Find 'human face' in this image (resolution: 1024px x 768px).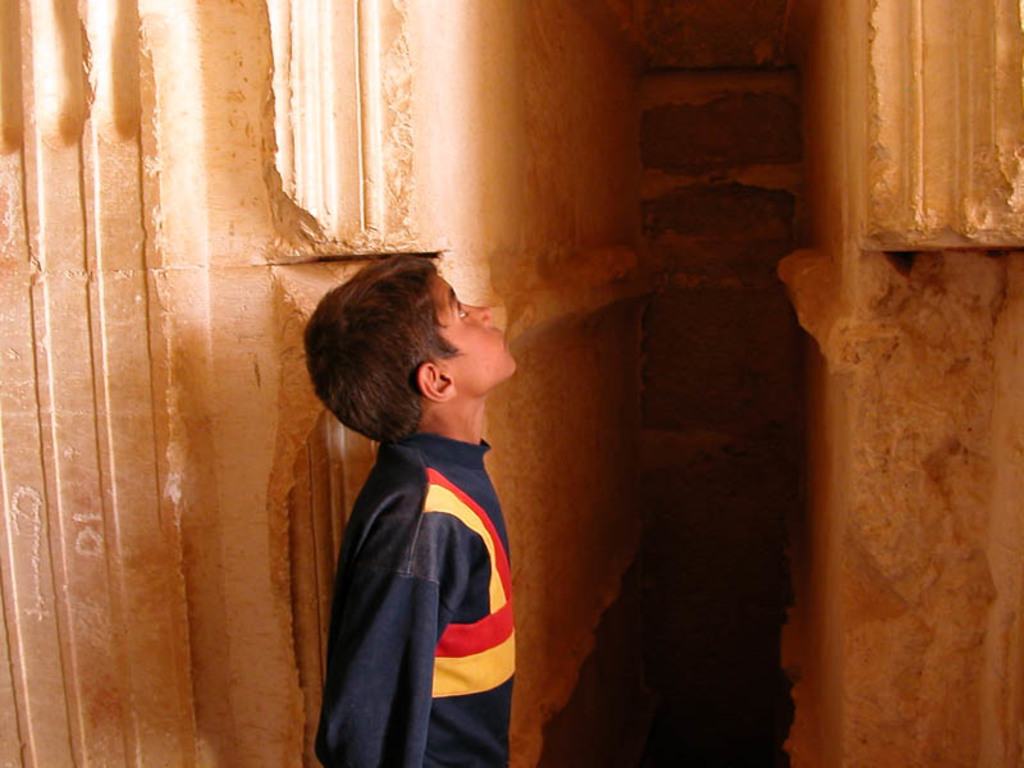
{"x1": 433, "y1": 273, "x2": 517, "y2": 398}.
